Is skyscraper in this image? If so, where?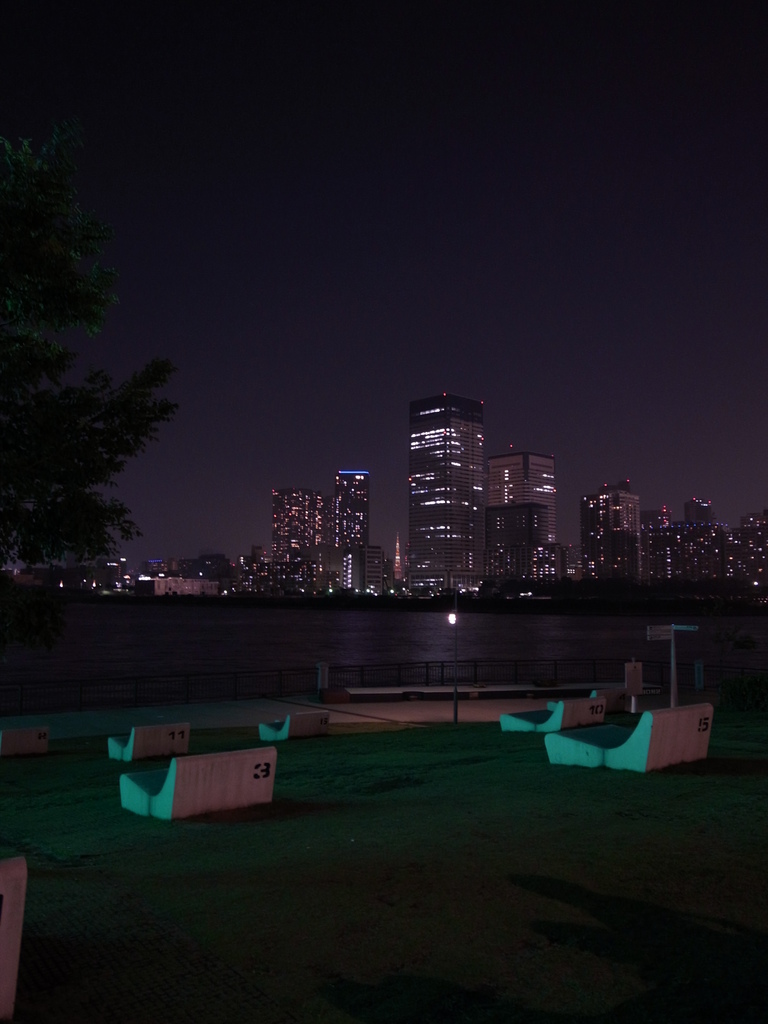
Yes, at 332 467 368 594.
